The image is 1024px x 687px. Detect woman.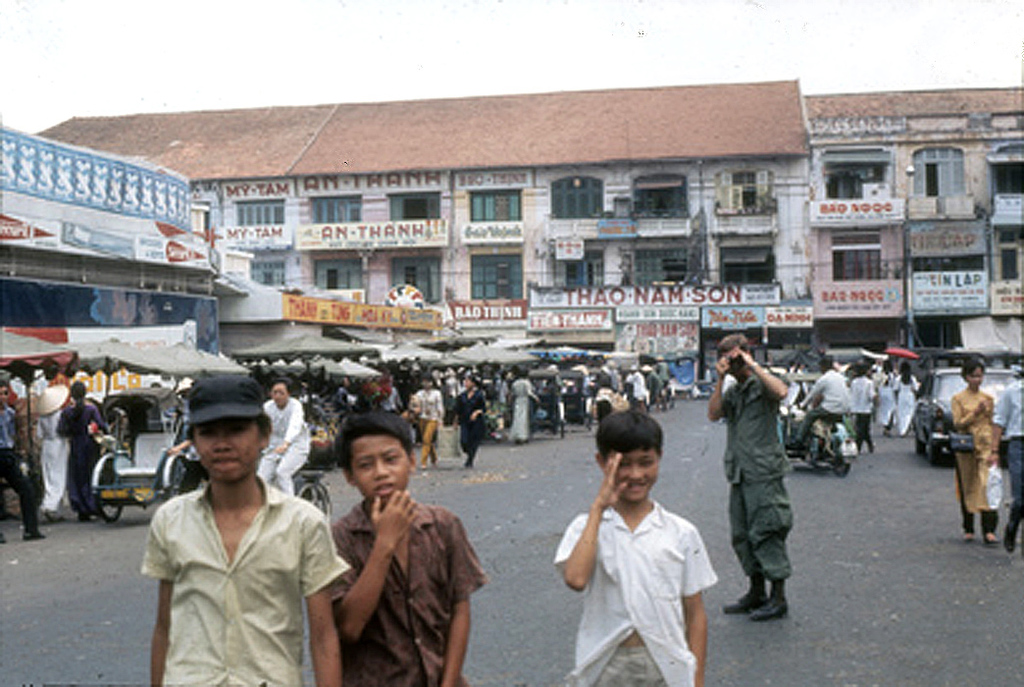
Detection: bbox(53, 380, 113, 529).
